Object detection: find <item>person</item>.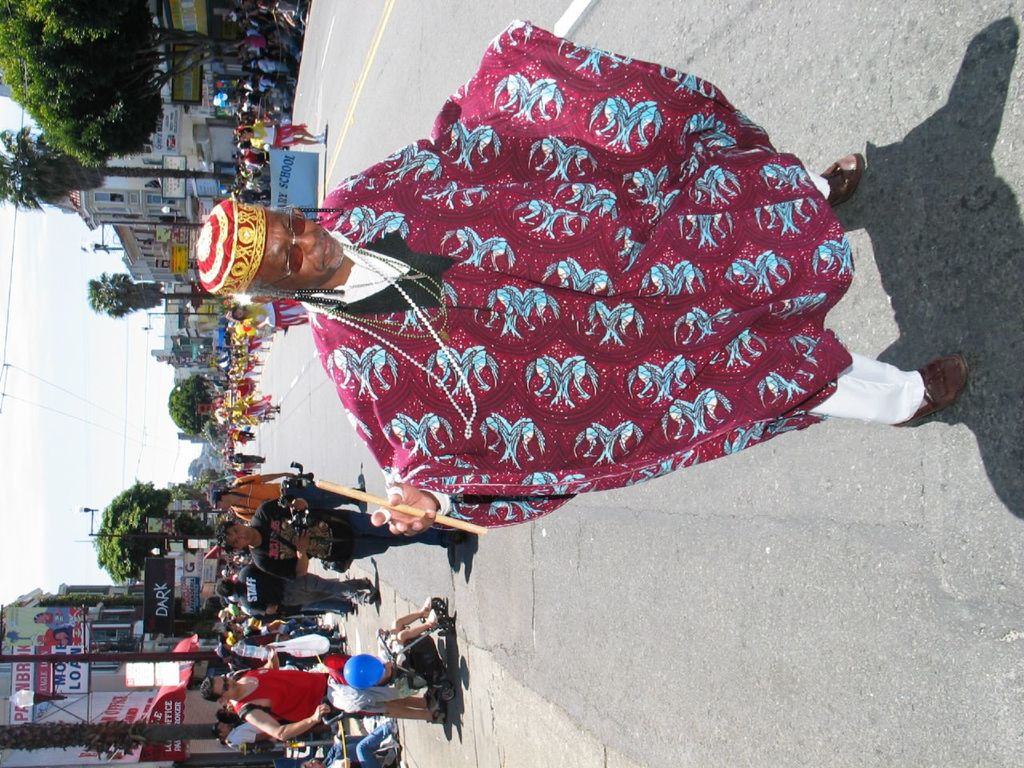
[226,554,370,614].
